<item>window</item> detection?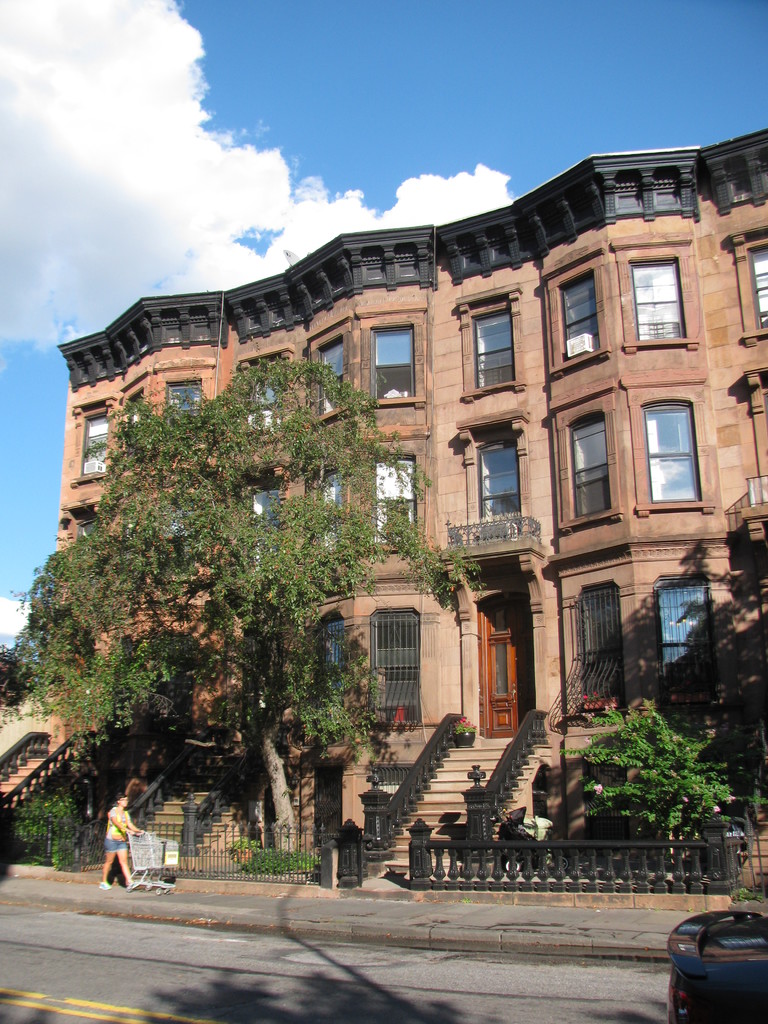
243, 479, 288, 543
